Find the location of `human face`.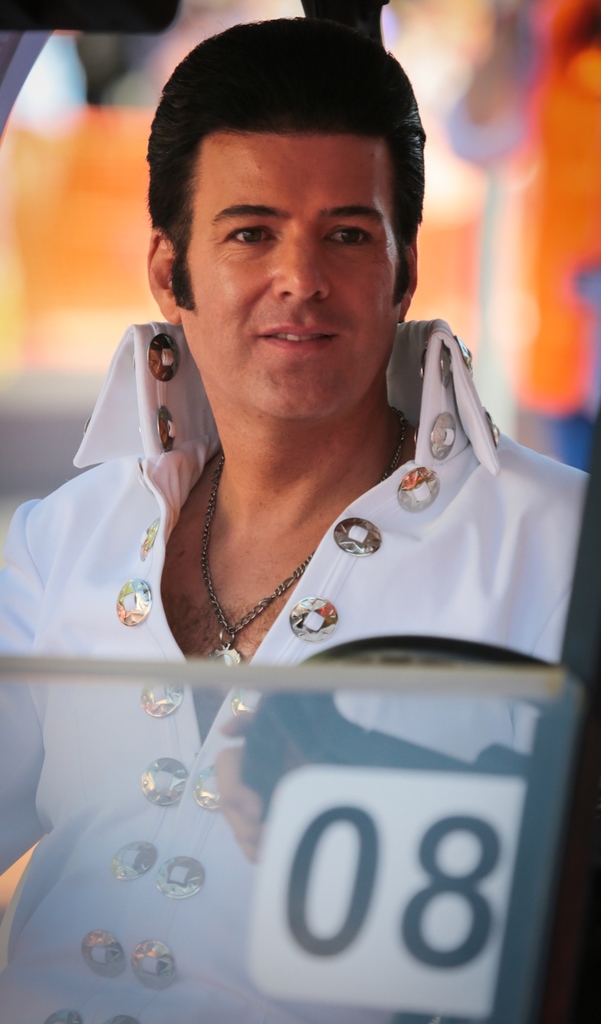
Location: Rect(179, 132, 400, 426).
